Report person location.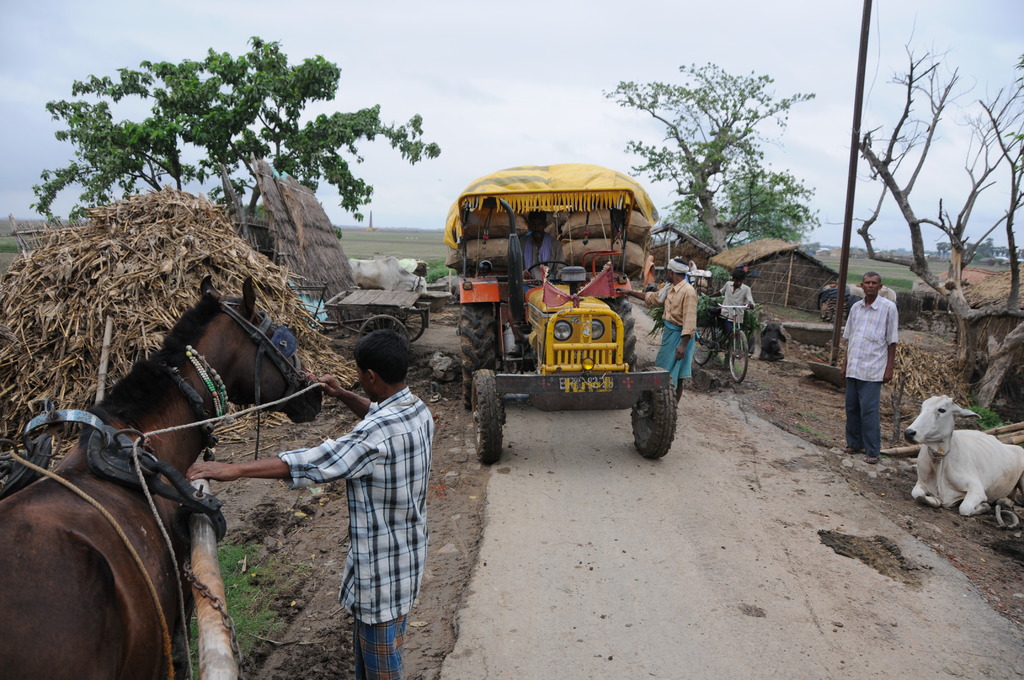
Report: 509,203,559,284.
